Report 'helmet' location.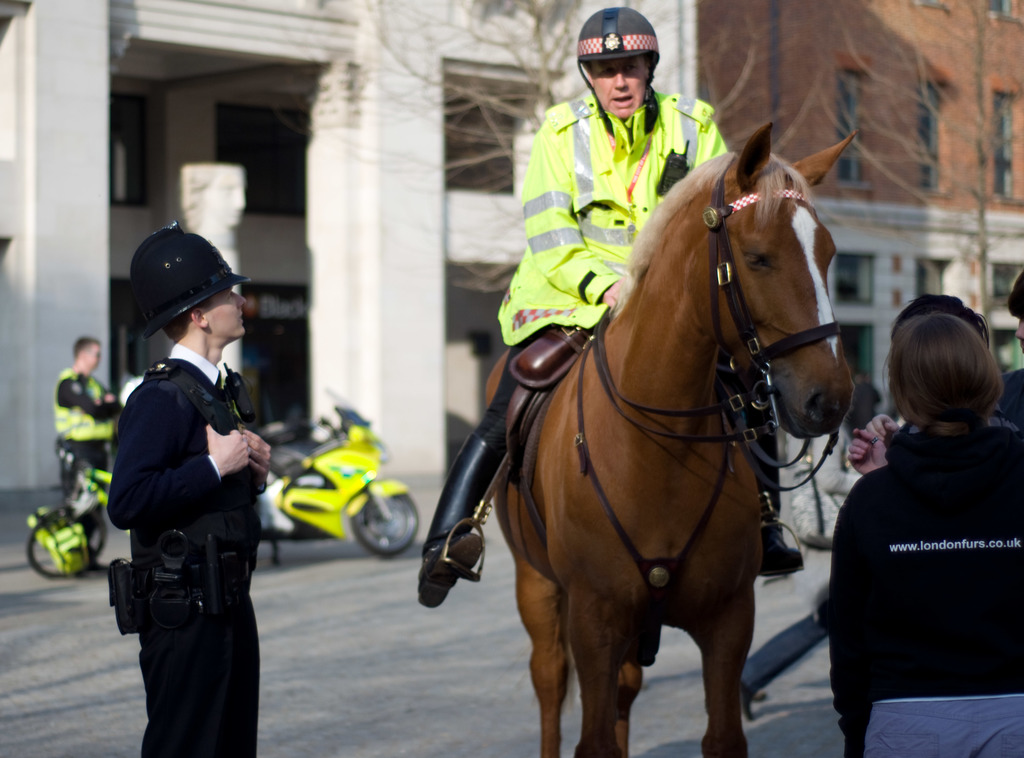
Report: left=132, top=225, right=252, bottom=334.
